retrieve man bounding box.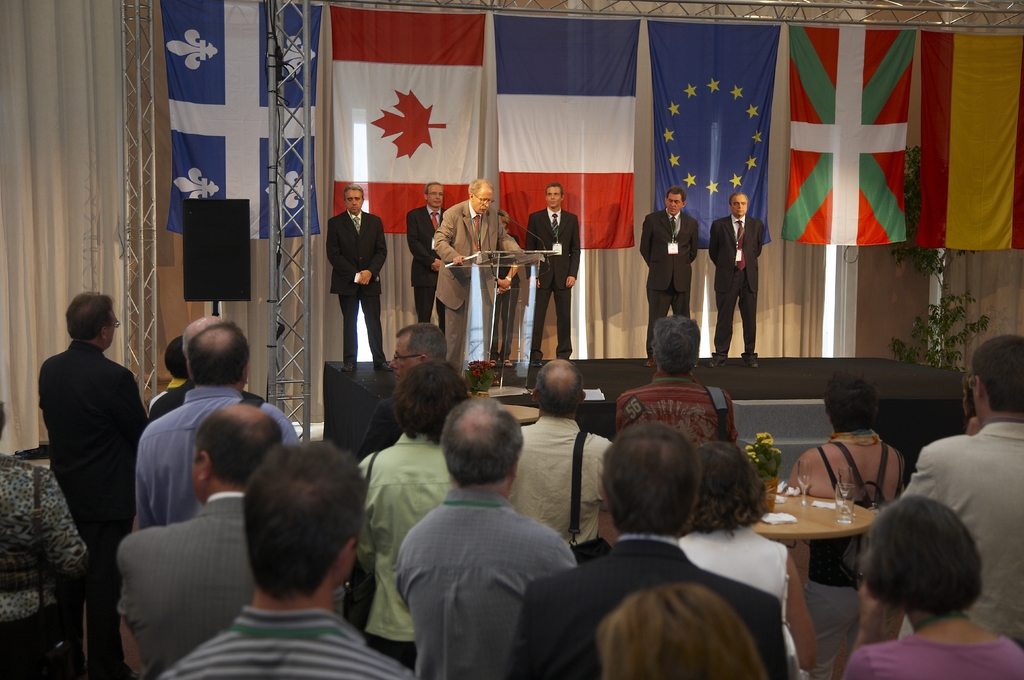
Bounding box: (x1=893, y1=336, x2=1023, y2=652).
